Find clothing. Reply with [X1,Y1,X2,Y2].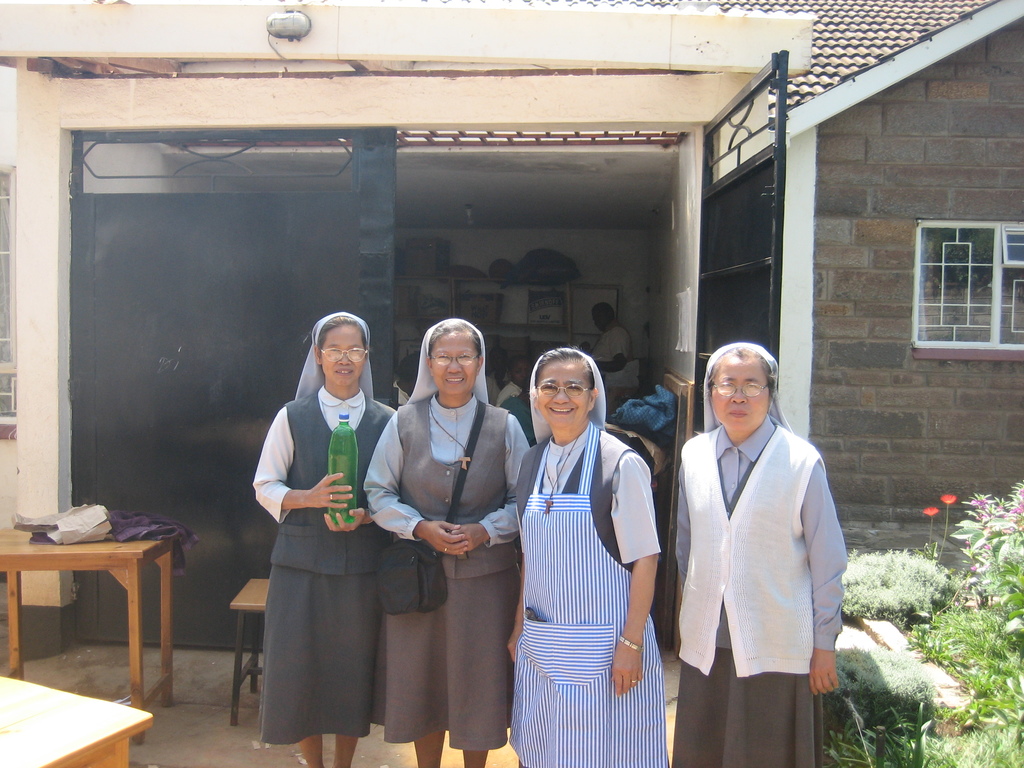
[516,426,668,767].
